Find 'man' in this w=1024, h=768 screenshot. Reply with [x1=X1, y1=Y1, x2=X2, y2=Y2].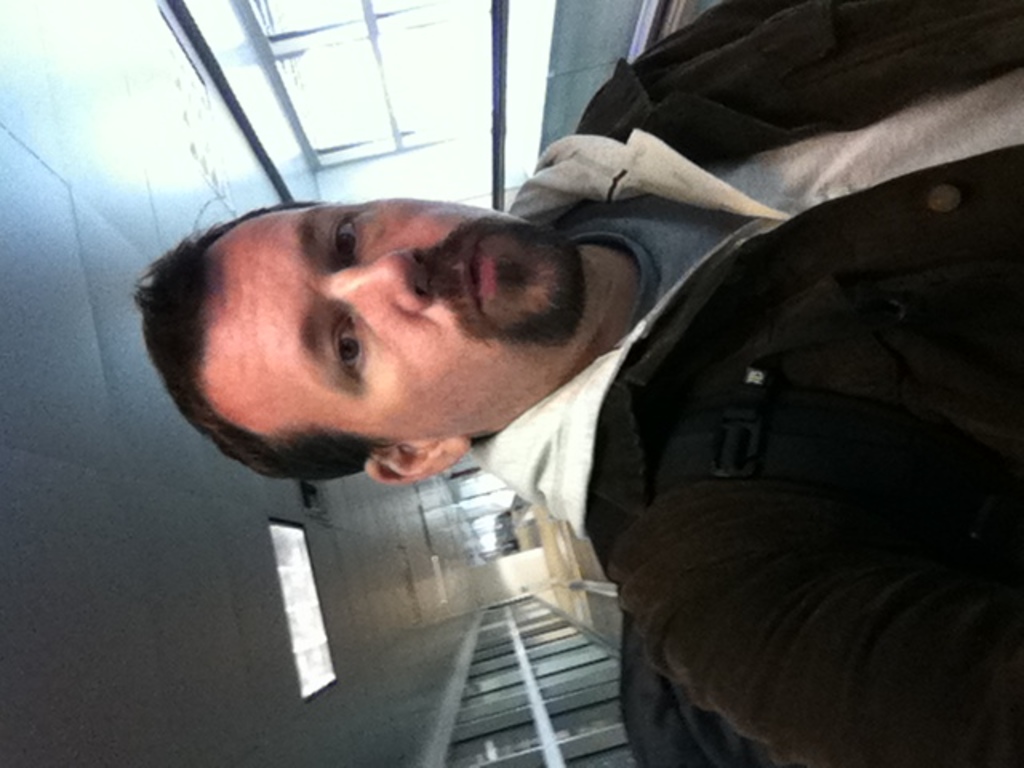
[x1=85, y1=94, x2=965, y2=734].
